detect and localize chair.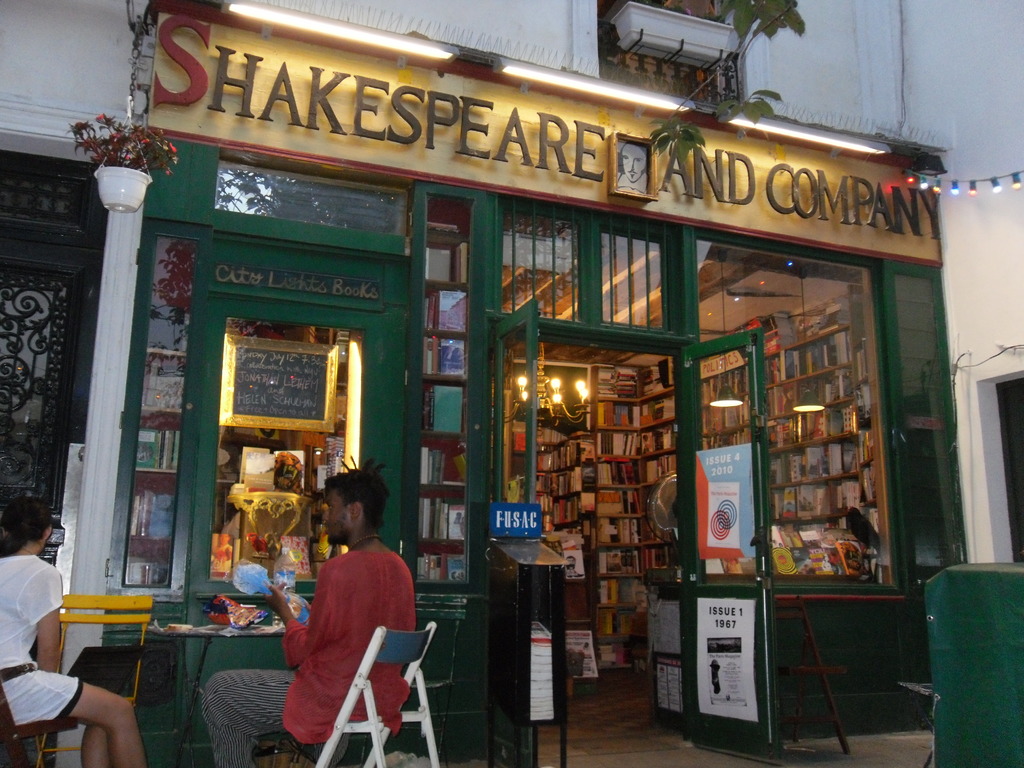
Localized at (14,594,154,767).
